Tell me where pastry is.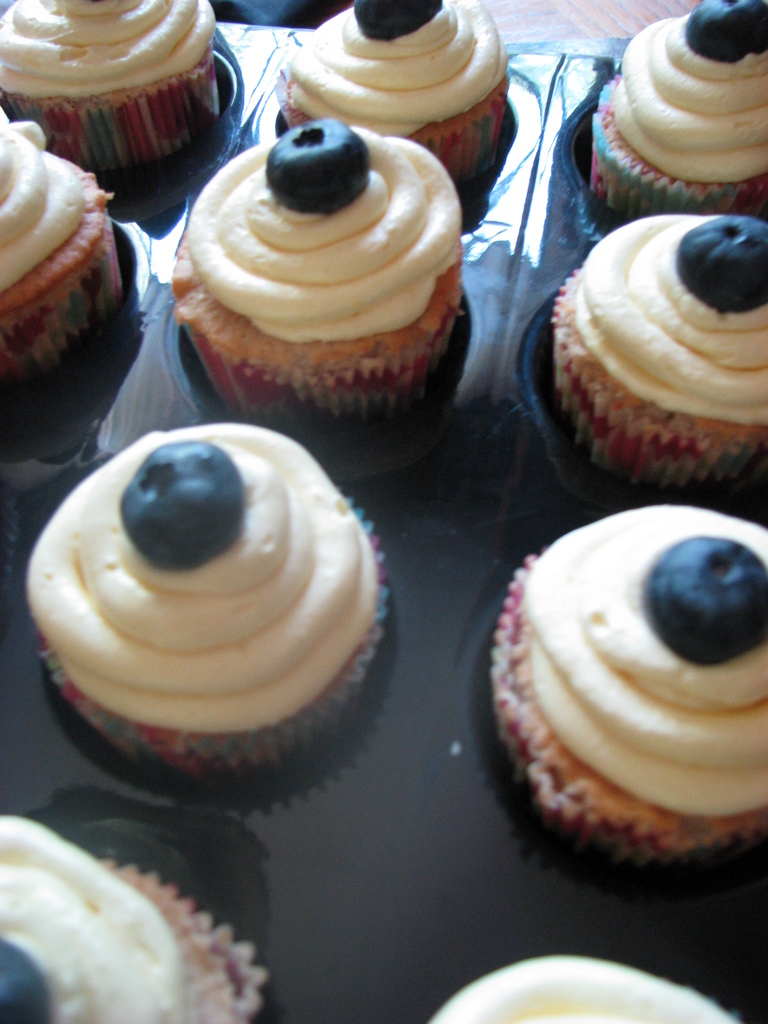
pastry is at Rect(24, 412, 399, 817).
